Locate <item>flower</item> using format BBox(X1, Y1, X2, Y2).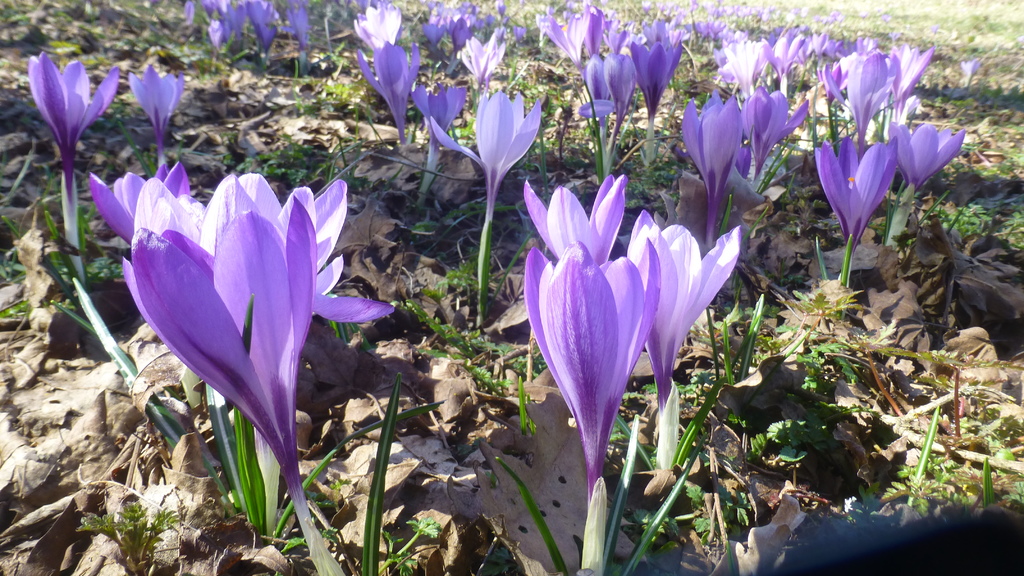
BBox(126, 60, 184, 162).
